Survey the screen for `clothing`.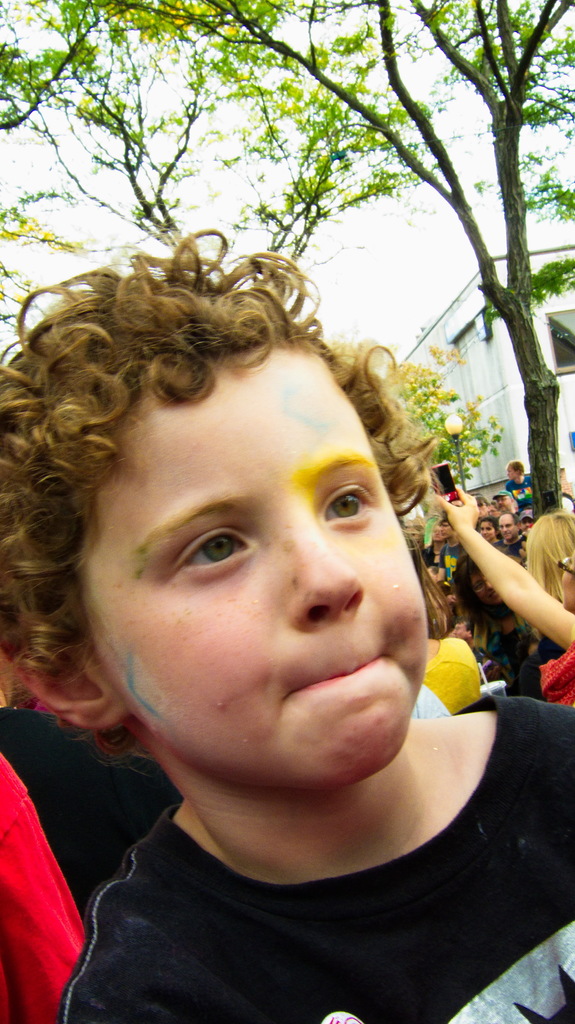
Survey found: <box>15,737,574,1023</box>.
